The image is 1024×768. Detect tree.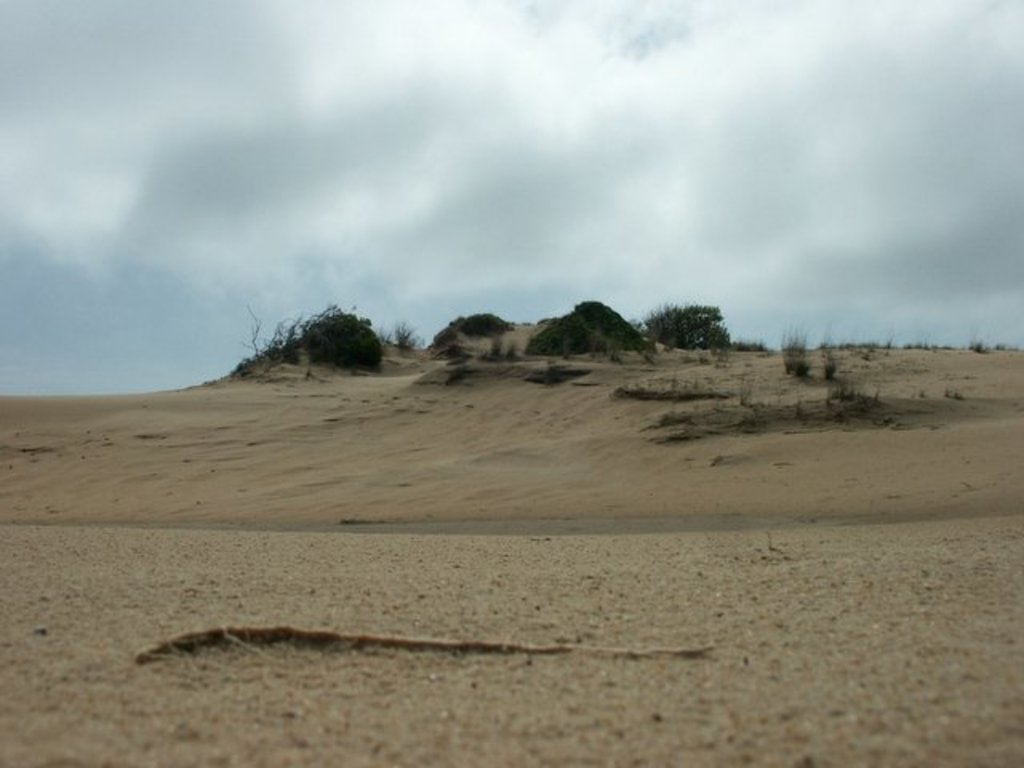
Detection: l=245, t=312, r=384, b=366.
